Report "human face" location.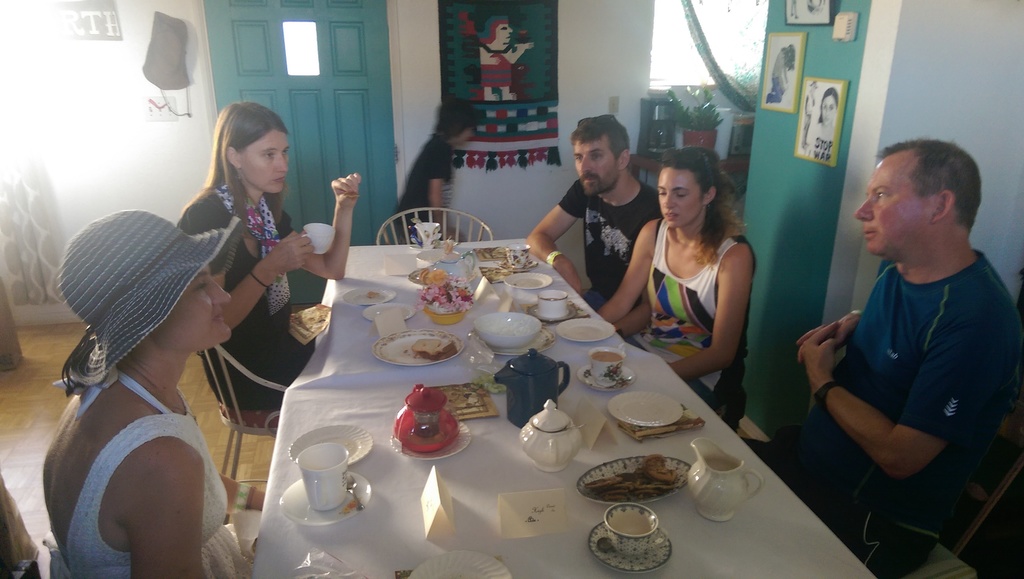
Report: bbox=(236, 129, 294, 195).
